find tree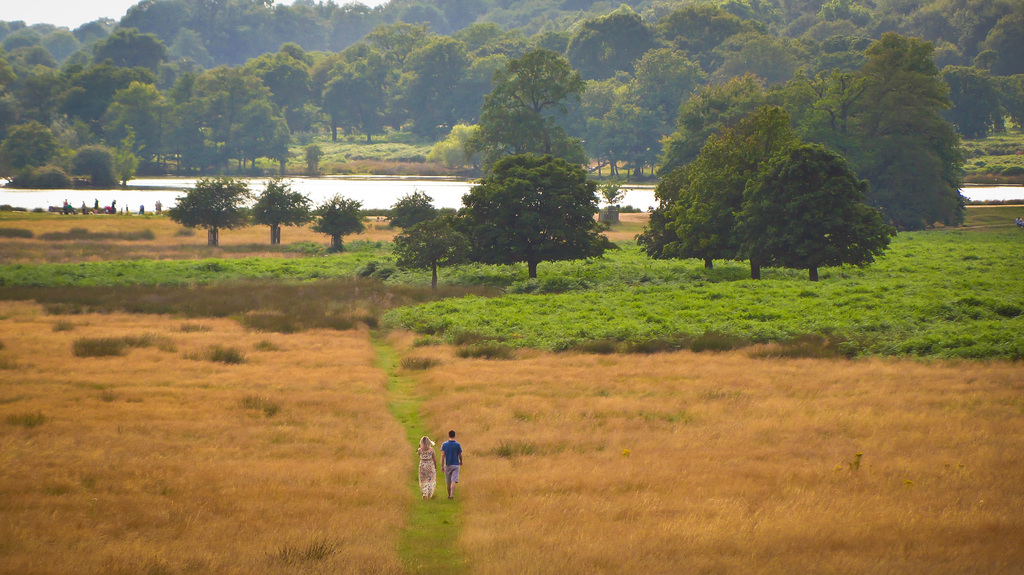
[728,141,897,288]
